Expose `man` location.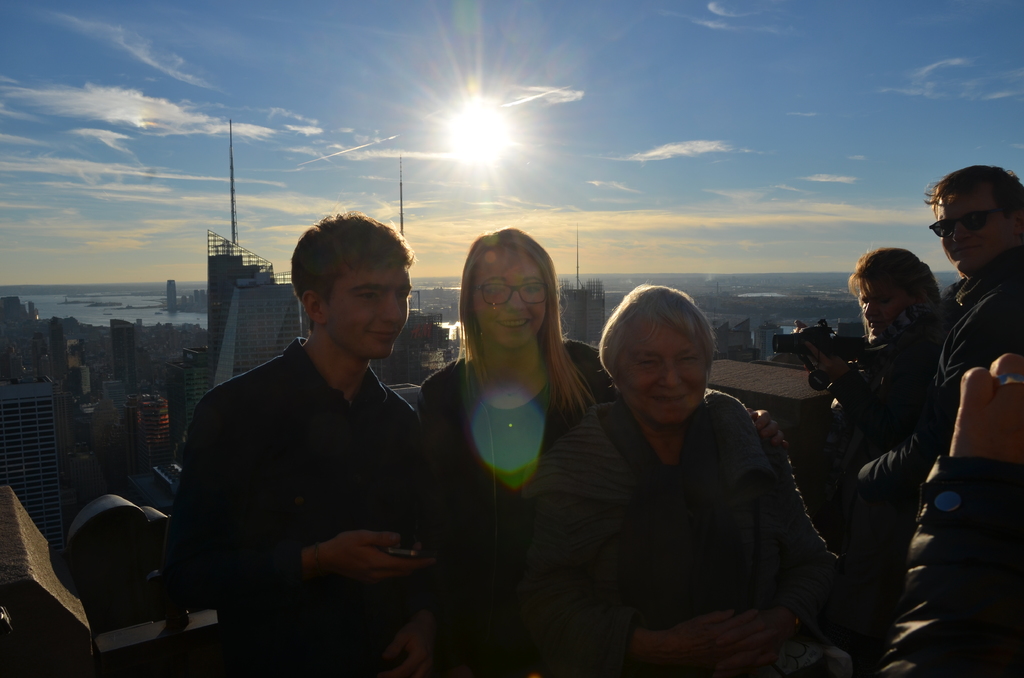
Exposed at bbox(161, 209, 458, 647).
